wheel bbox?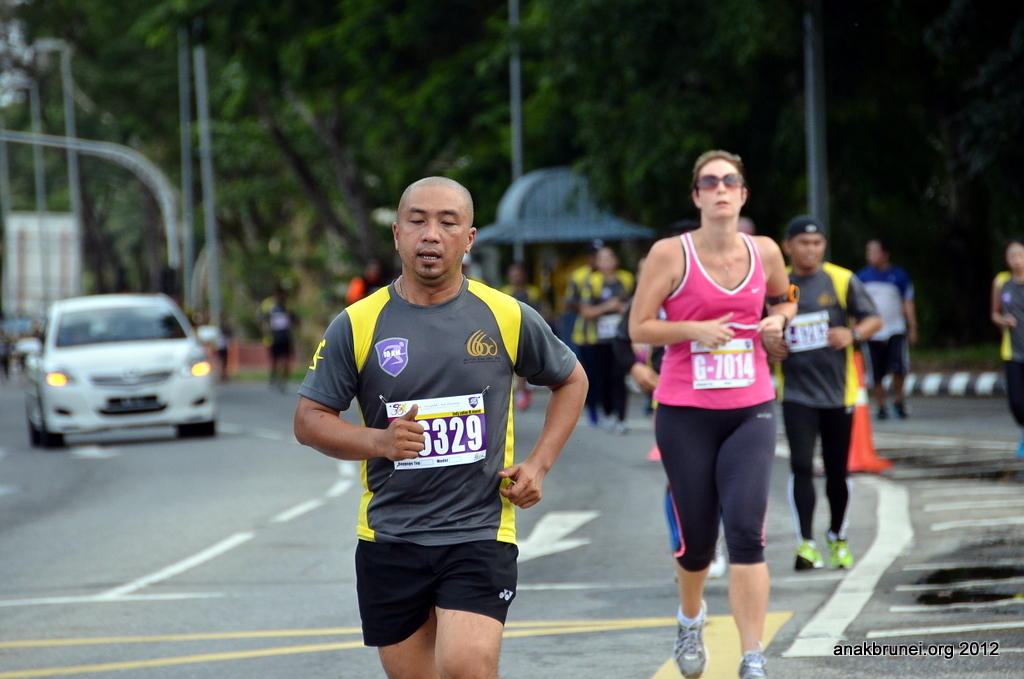
[x1=43, y1=414, x2=64, y2=447]
